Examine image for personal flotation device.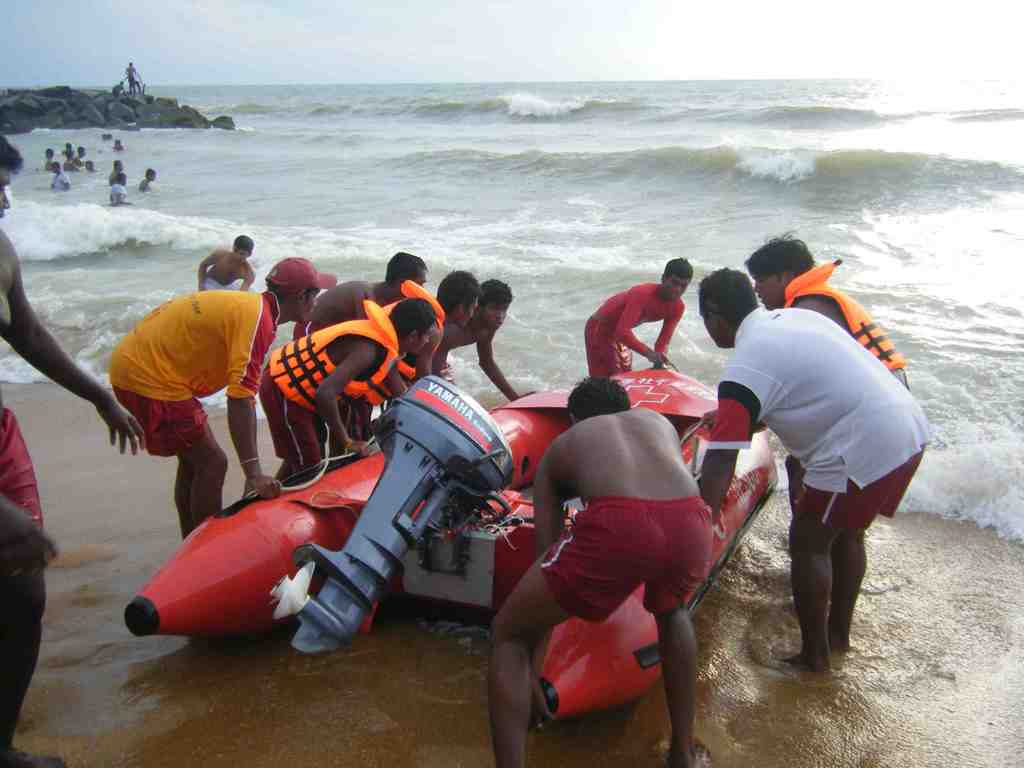
Examination result: 781,255,909,372.
